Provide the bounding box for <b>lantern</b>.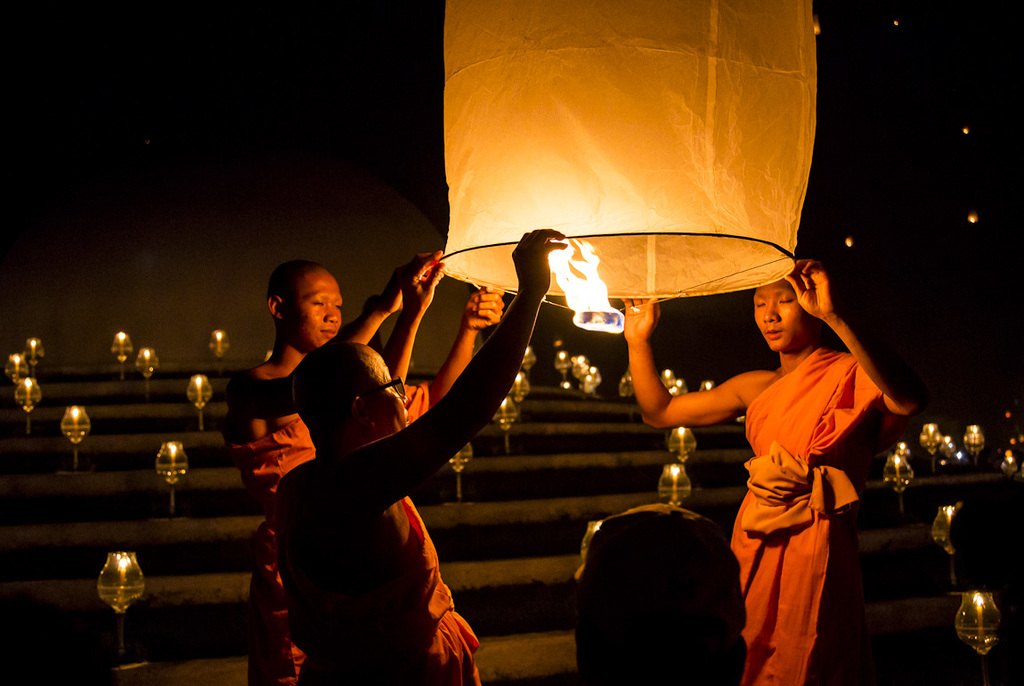
Rect(449, 443, 469, 504).
